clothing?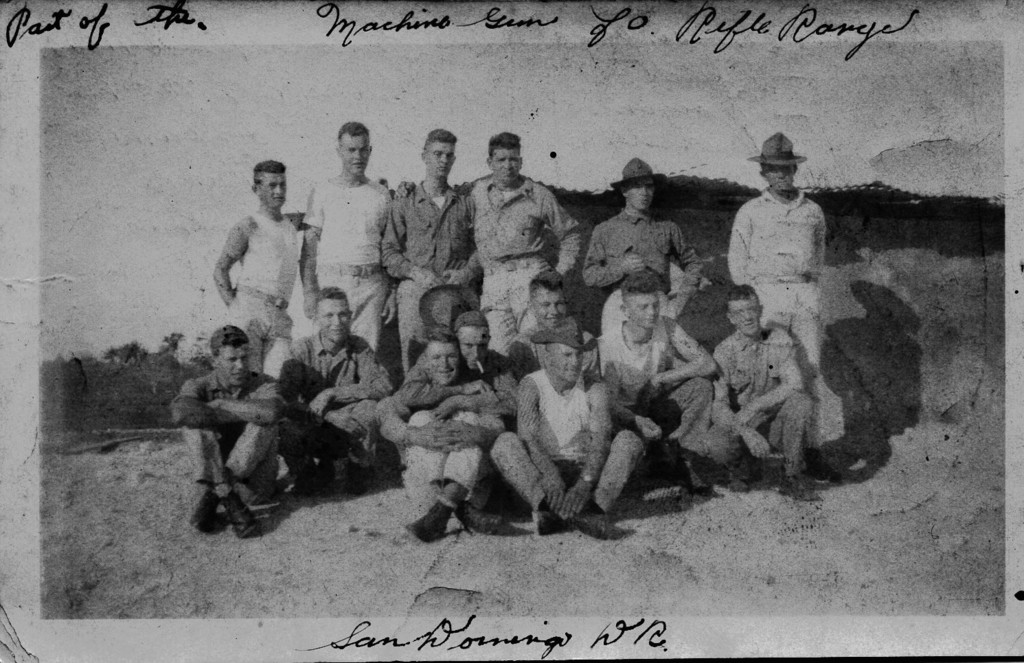
detection(588, 310, 713, 466)
